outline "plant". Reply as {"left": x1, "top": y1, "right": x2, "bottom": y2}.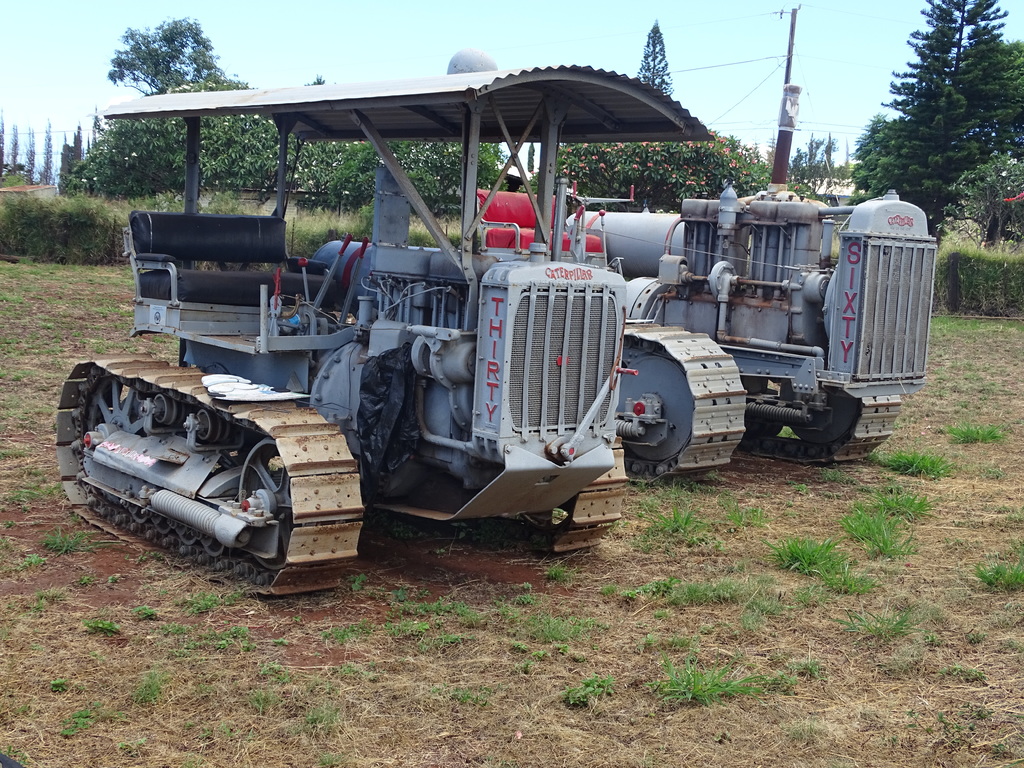
{"left": 732, "top": 498, "right": 769, "bottom": 531}.
